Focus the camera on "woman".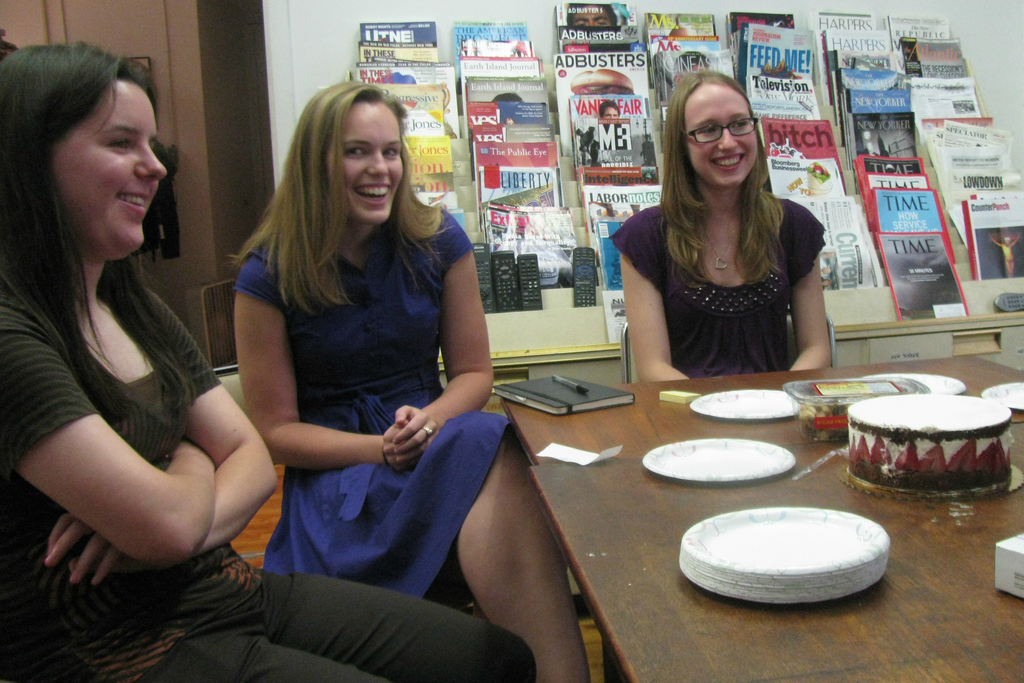
Focus region: pyautogui.locateOnScreen(616, 57, 842, 418).
